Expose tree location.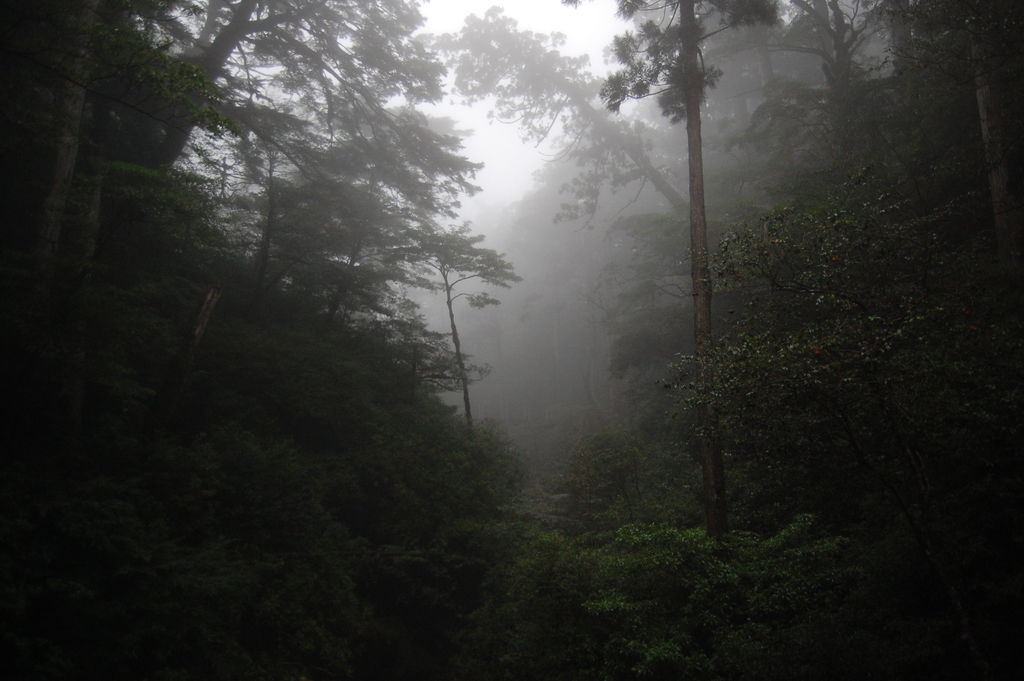
Exposed at locate(573, 0, 778, 553).
